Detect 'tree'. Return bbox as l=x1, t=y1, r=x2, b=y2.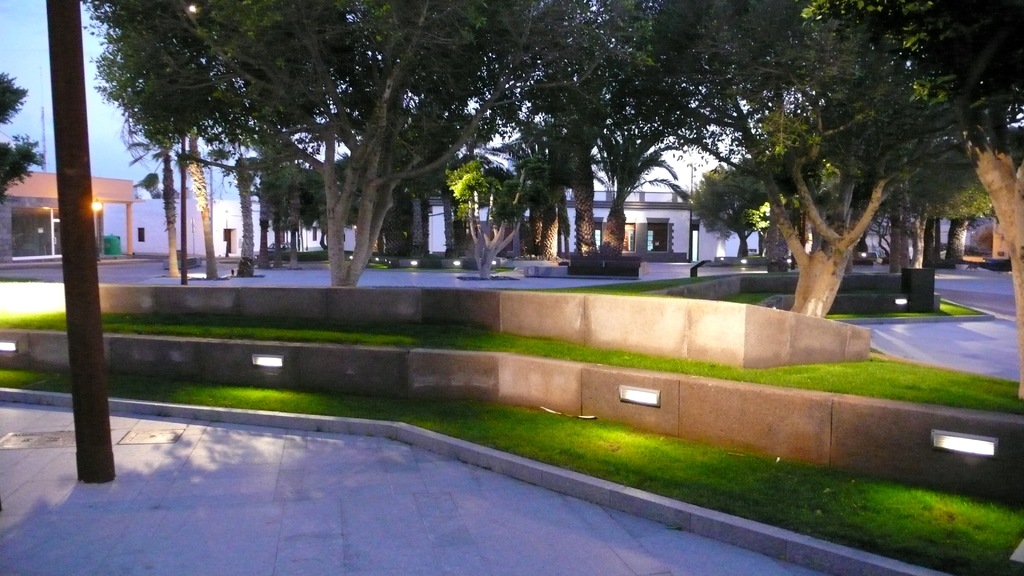
l=260, t=152, r=351, b=237.
